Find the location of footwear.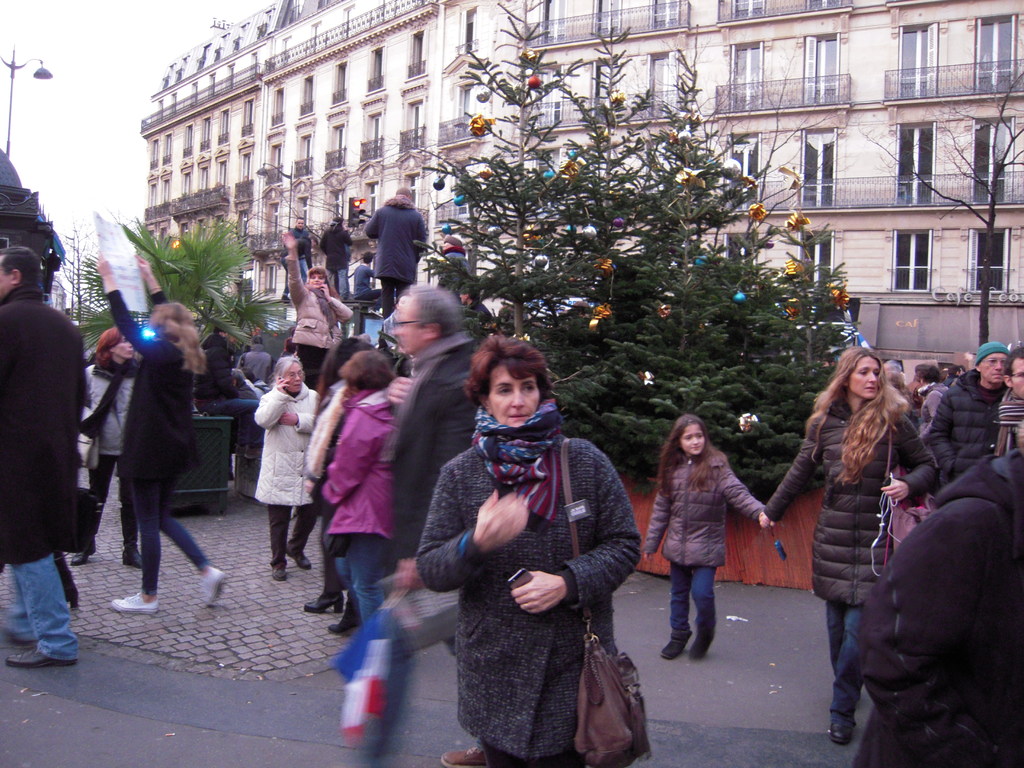
Location: pyautogui.locateOnScreen(687, 628, 710, 662).
